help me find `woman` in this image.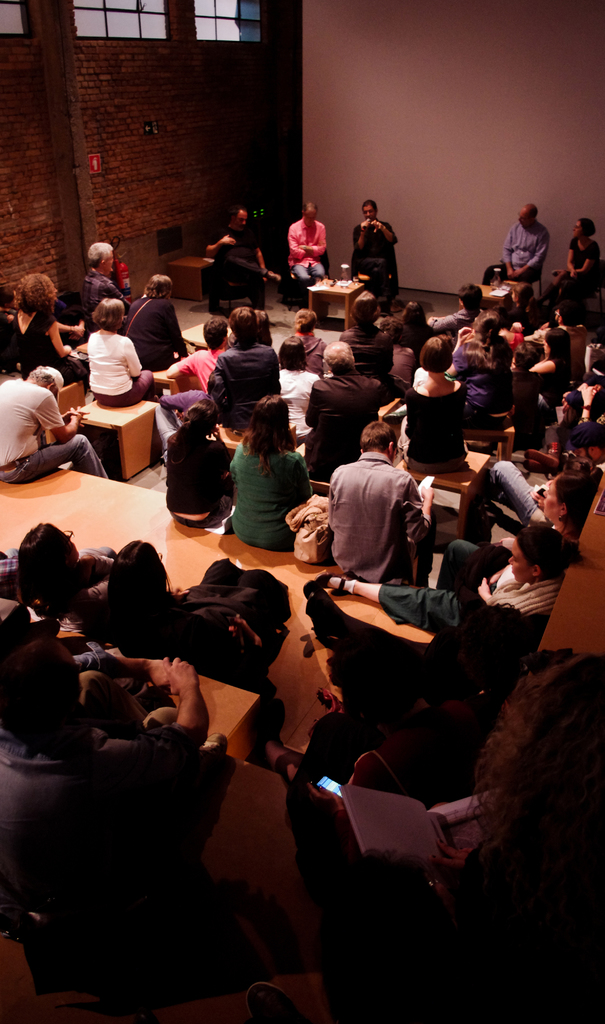
Found it: rect(276, 335, 320, 440).
